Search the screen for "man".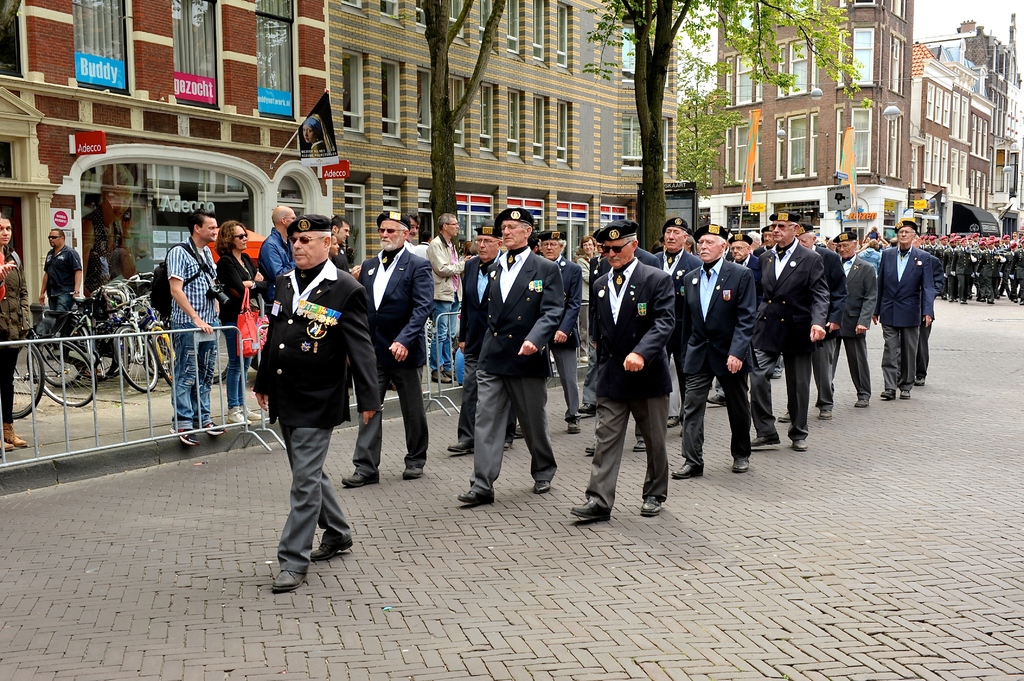
Found at [256,212,379,592].
